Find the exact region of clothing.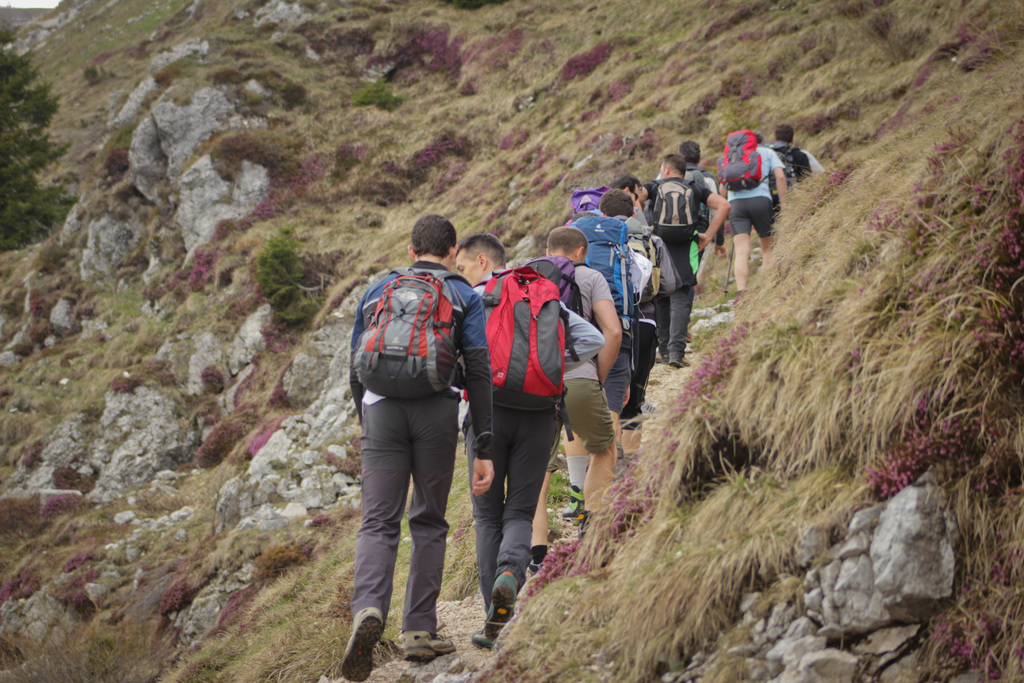
Exact region: (650,169,717,361).
